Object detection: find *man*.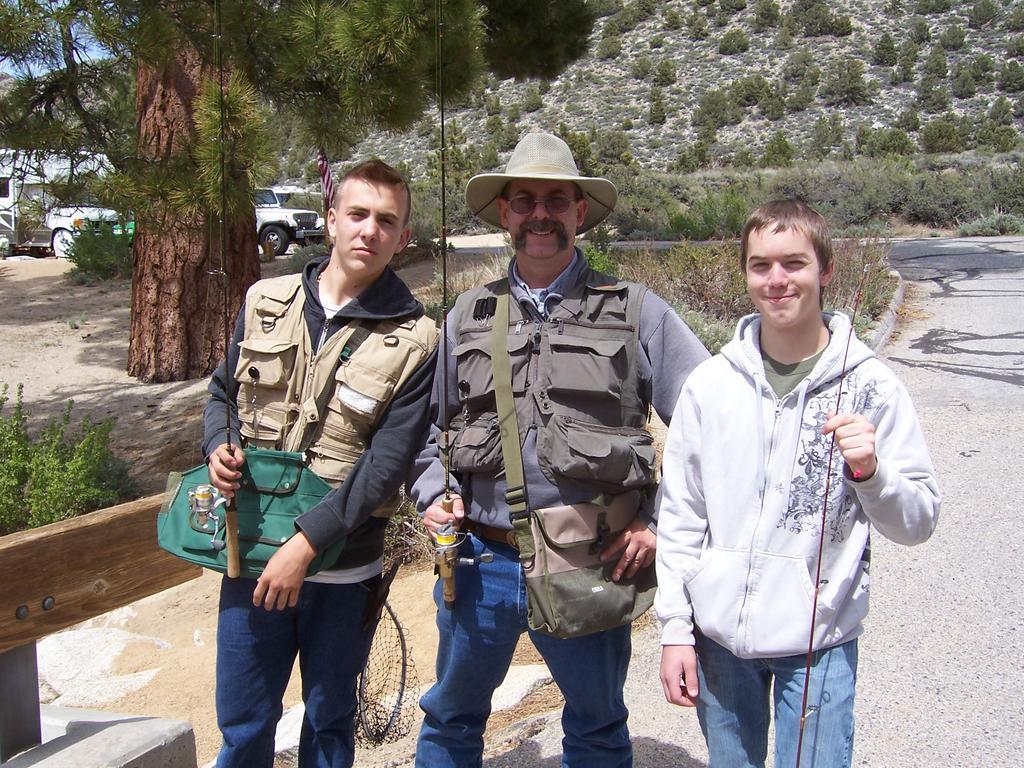
BBox(416, 128, 714, 767).
